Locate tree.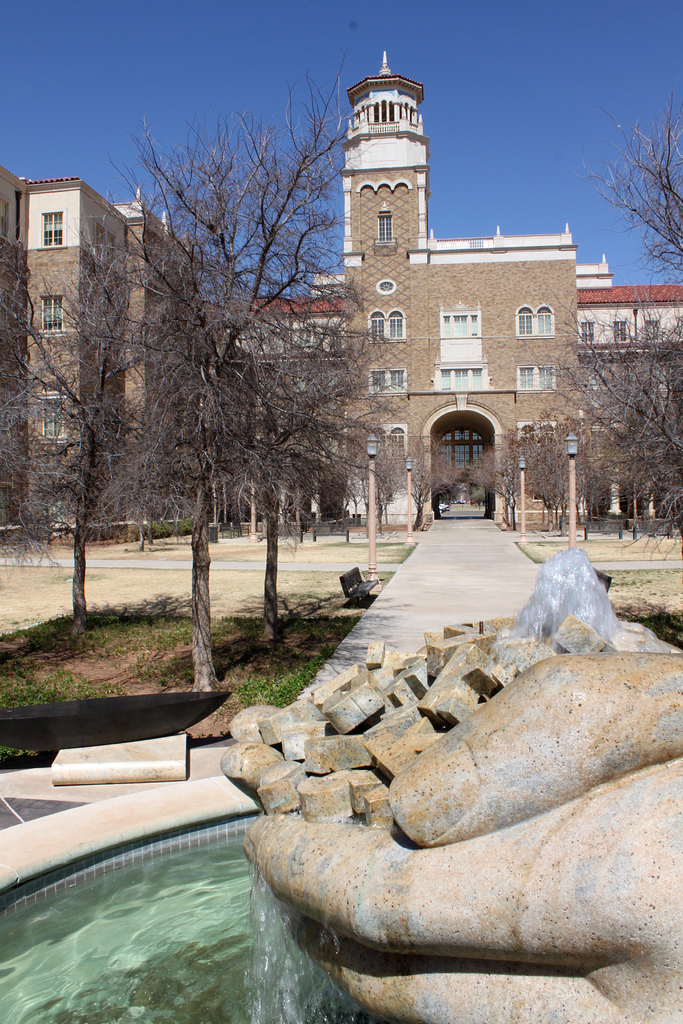
Bounding box: box=[569, 240, 675, 530].
